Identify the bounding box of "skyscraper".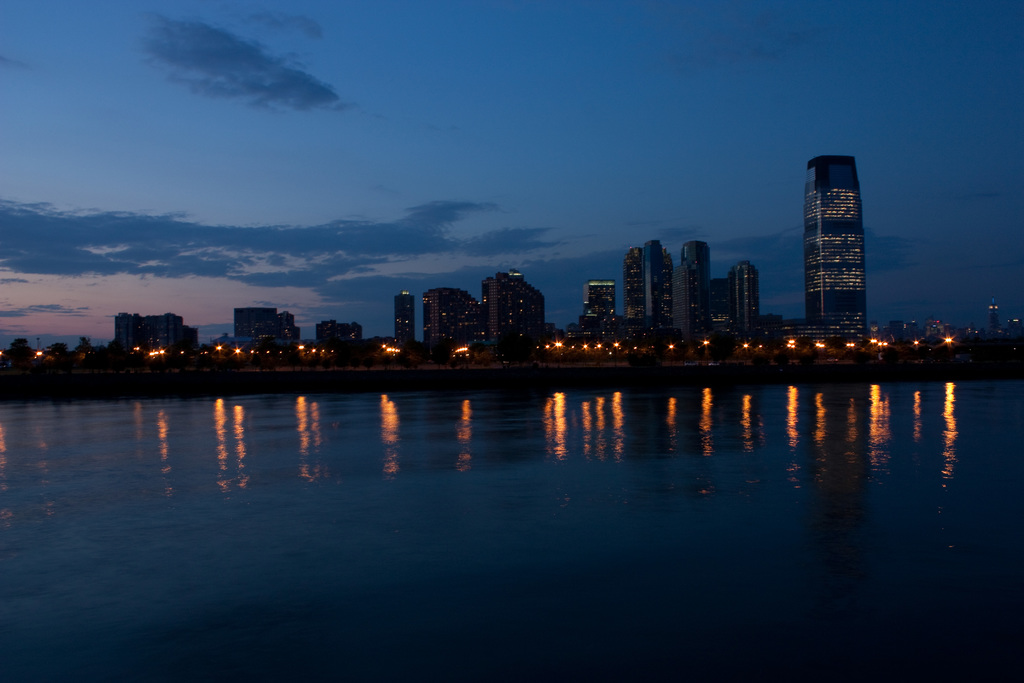
[left=791, top=143, right=891, bottom=345].
